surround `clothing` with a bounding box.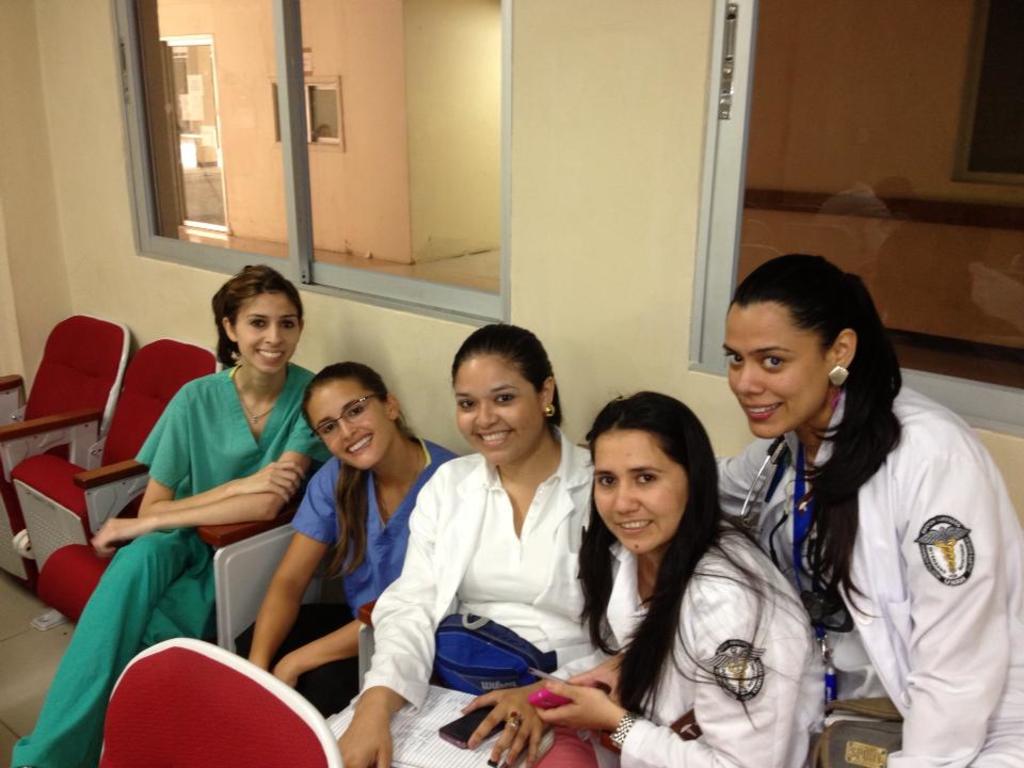
box(11, 364, 329, 767).
